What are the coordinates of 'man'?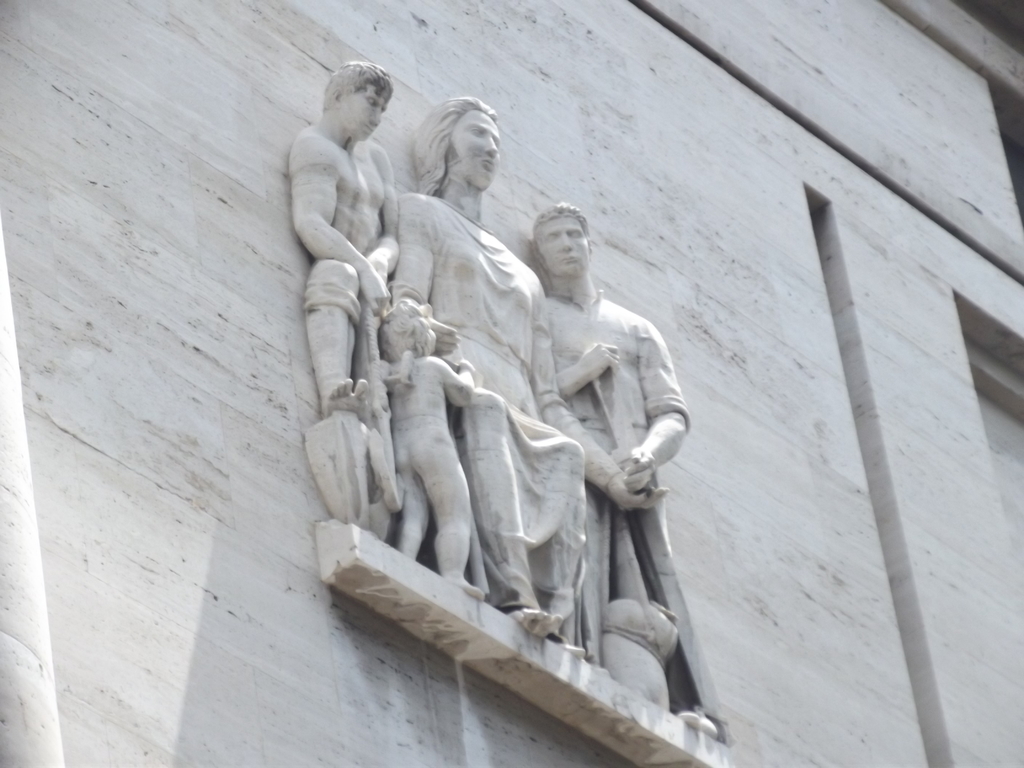
bbox(273, 50, 424, 516).
